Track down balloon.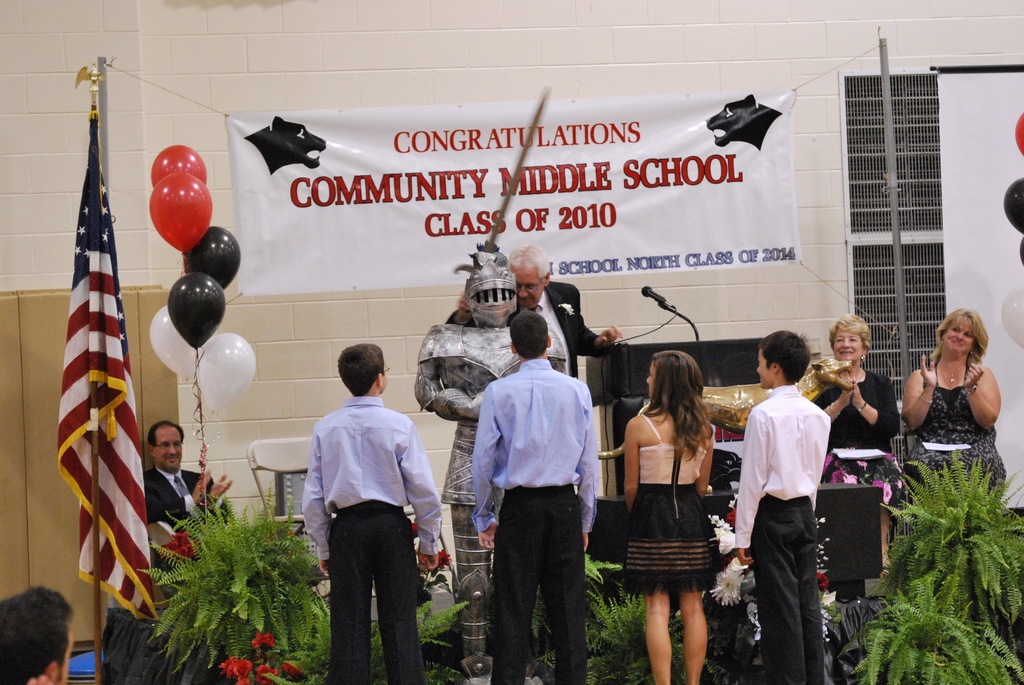
Tracked to crop(1016, 113, 1023, 155).
